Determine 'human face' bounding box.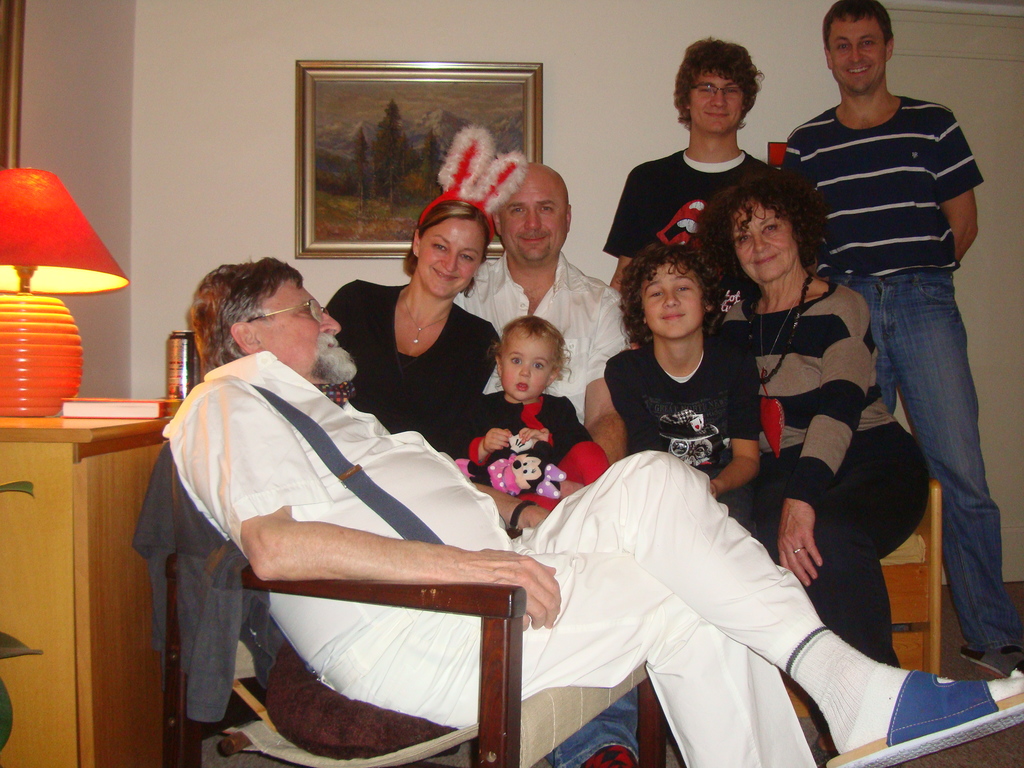
Determined: region(640, 259, 703, 337).
